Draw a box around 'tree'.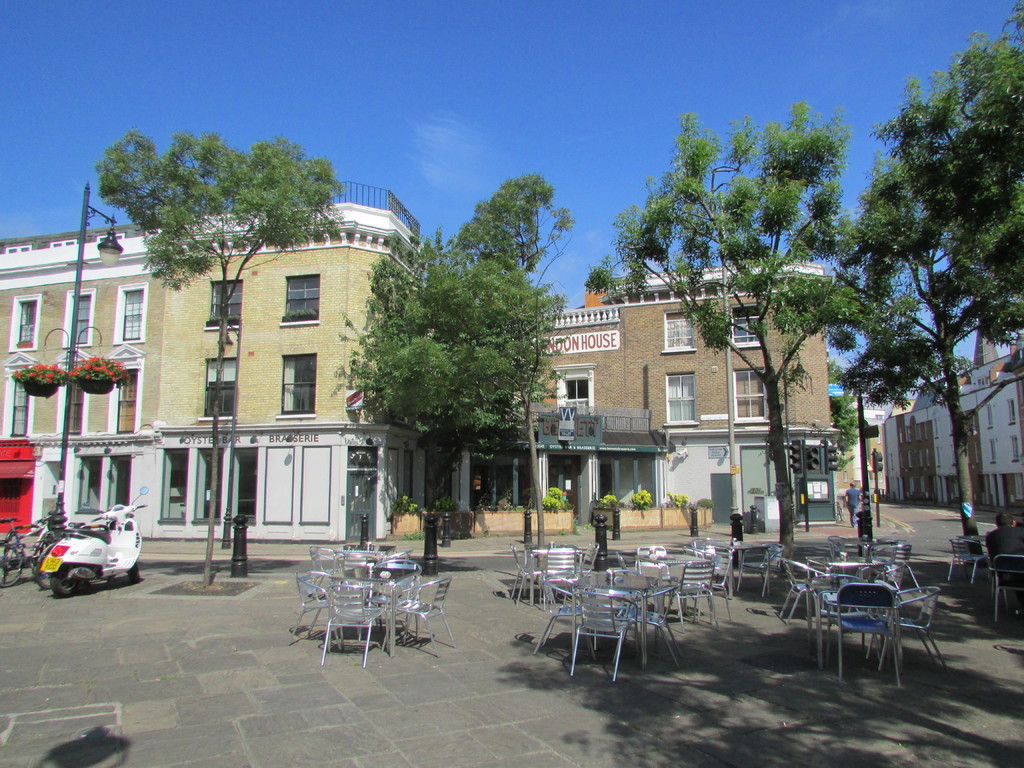
<region>952, 0, 1023, 287</region>.
